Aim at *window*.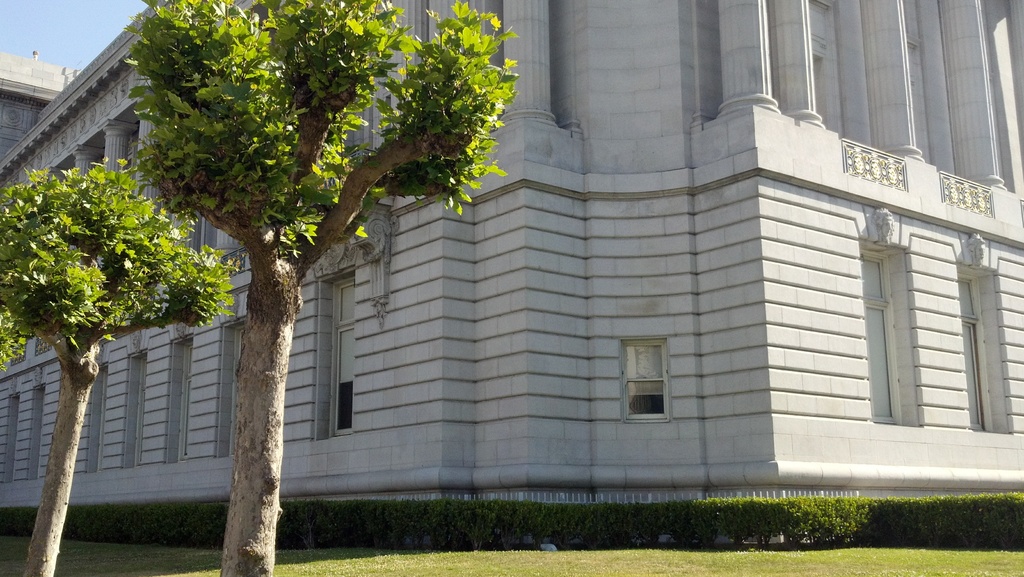
Aimed at bbox(308, 271, 357, 439).
